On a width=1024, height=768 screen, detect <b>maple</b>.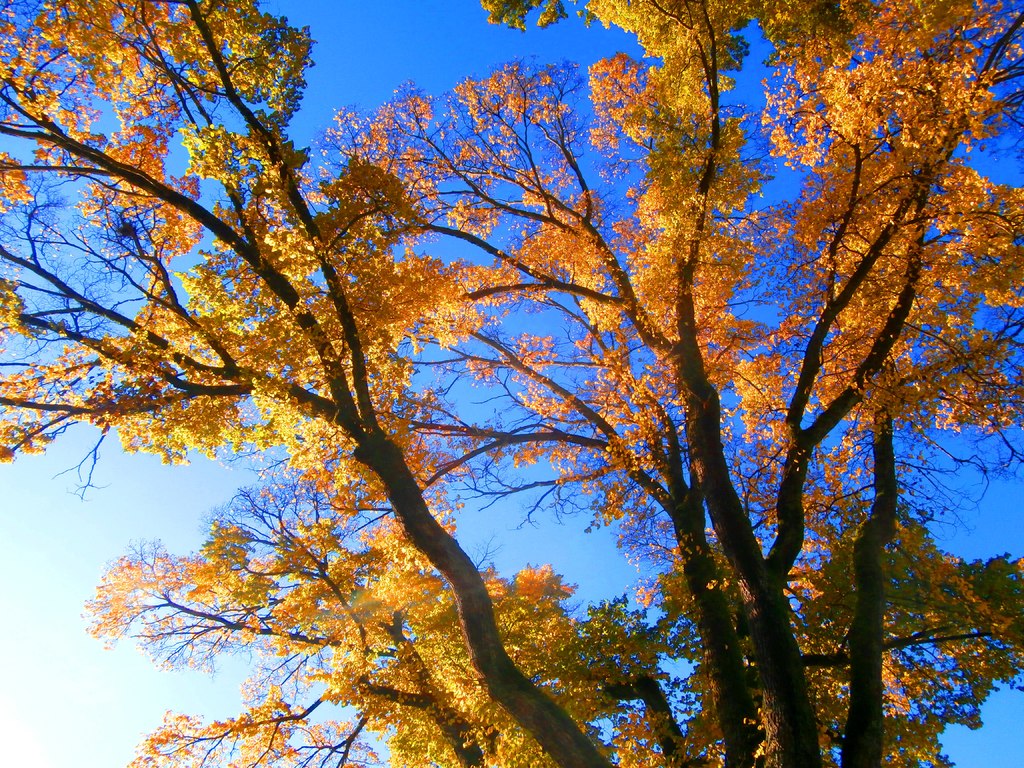
select_region(13, 22, 990, 767).
